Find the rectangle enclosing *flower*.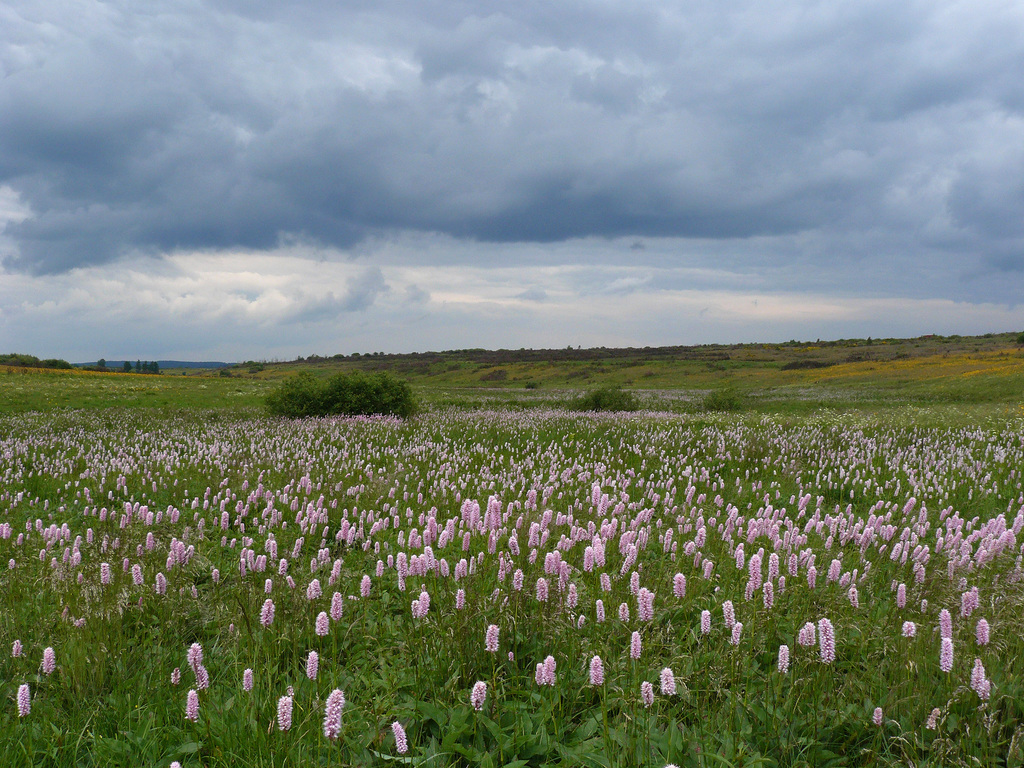
detection(938, 610, 952, 637).
